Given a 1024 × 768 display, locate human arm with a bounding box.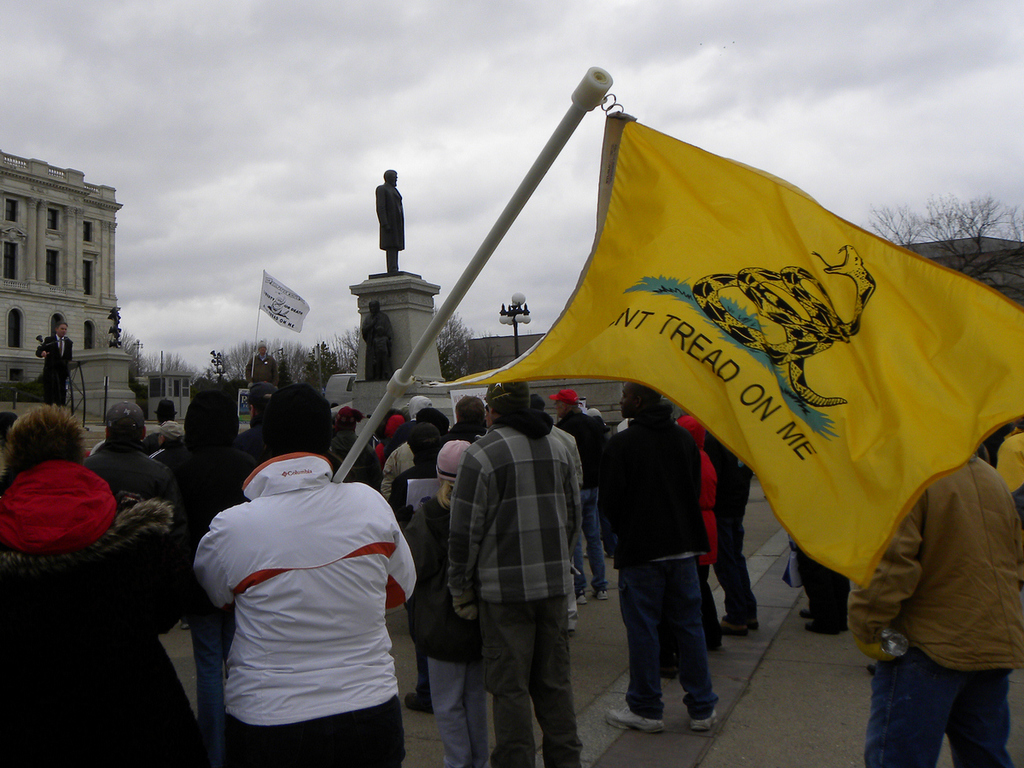
Located: 569:440:585:484.
